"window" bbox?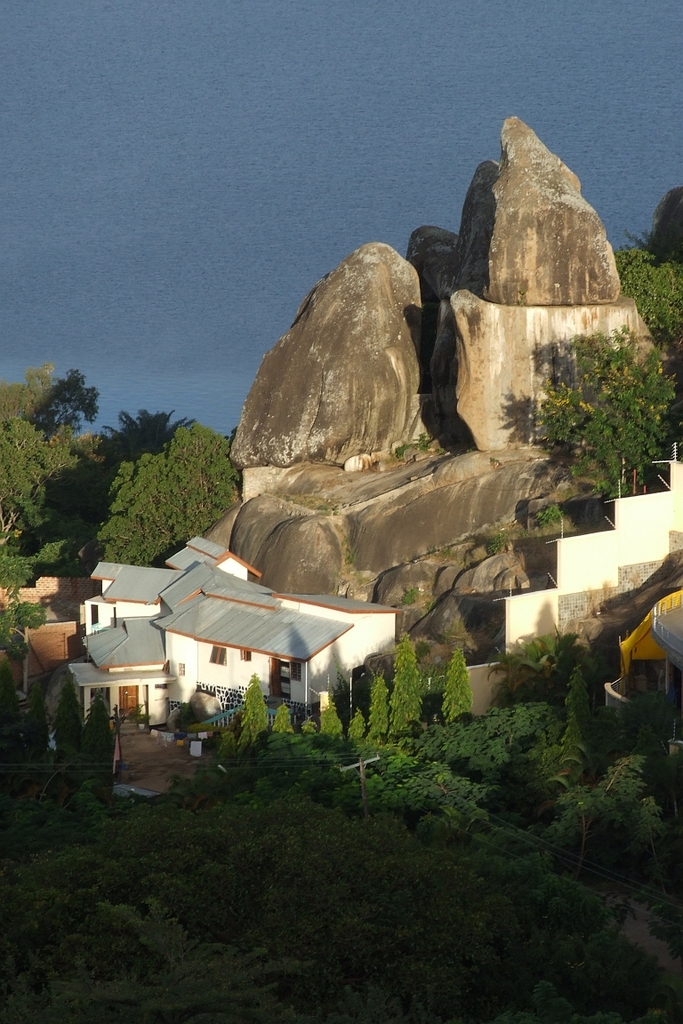
box(242, 651, 253, 661)
